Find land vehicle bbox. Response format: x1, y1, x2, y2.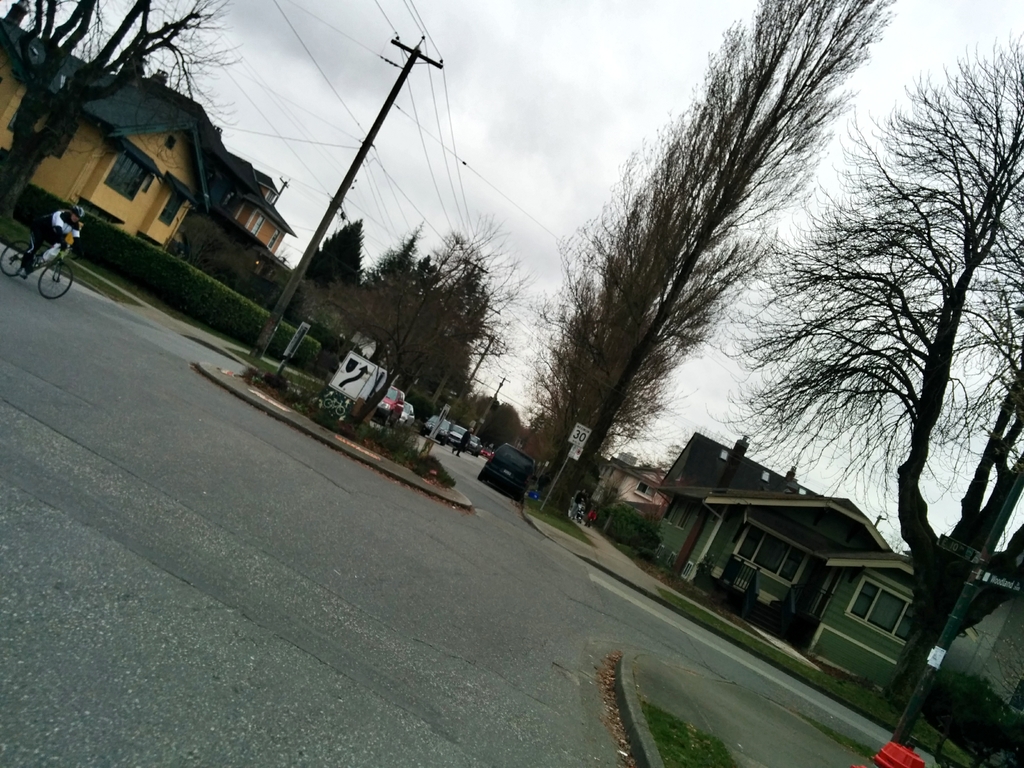
420, 415, 454, 448.
